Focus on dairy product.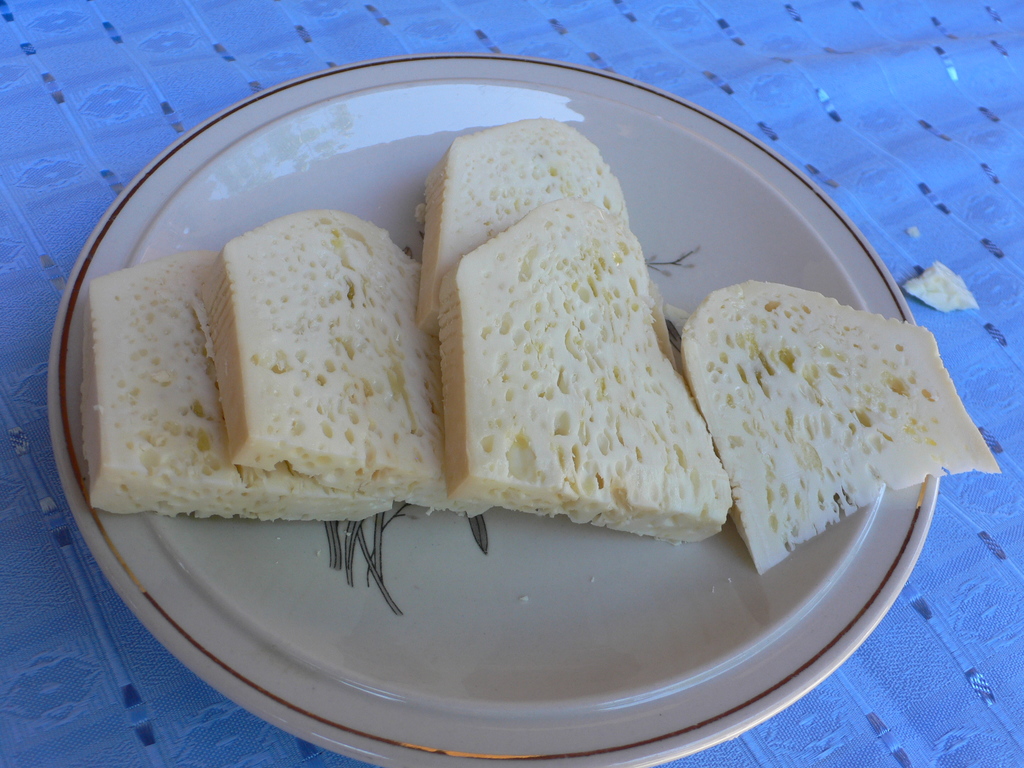
Focused at (81,250,390,528).
